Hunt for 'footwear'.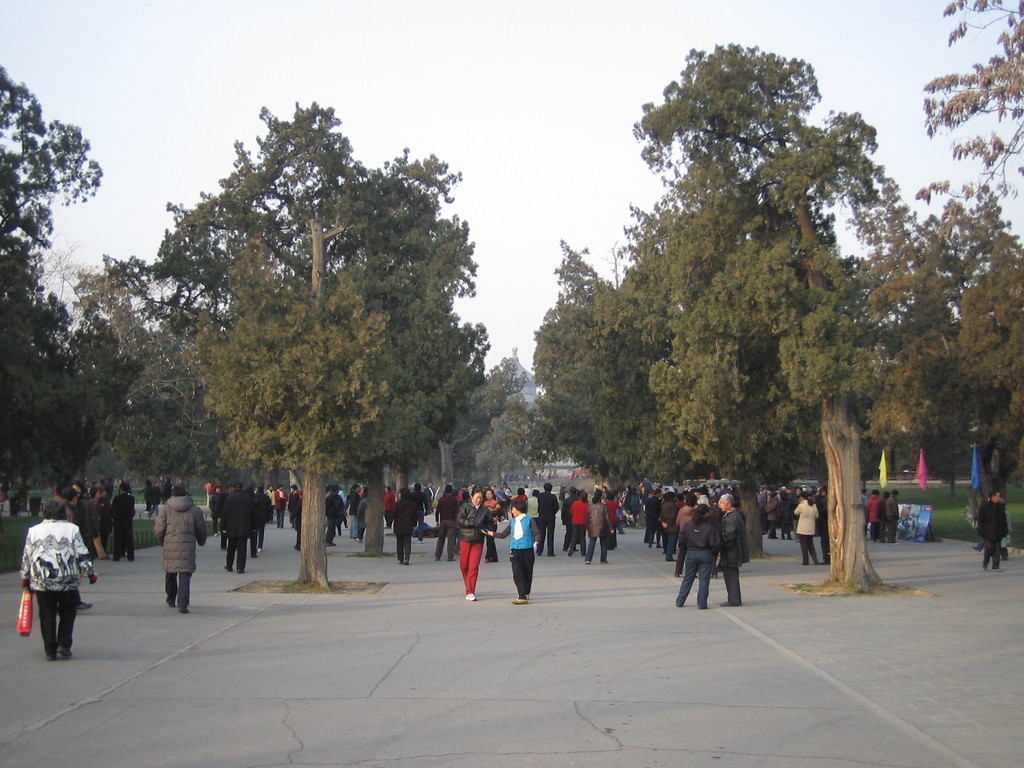
Hunted down at bbox=[484, 557, 496, 563].
